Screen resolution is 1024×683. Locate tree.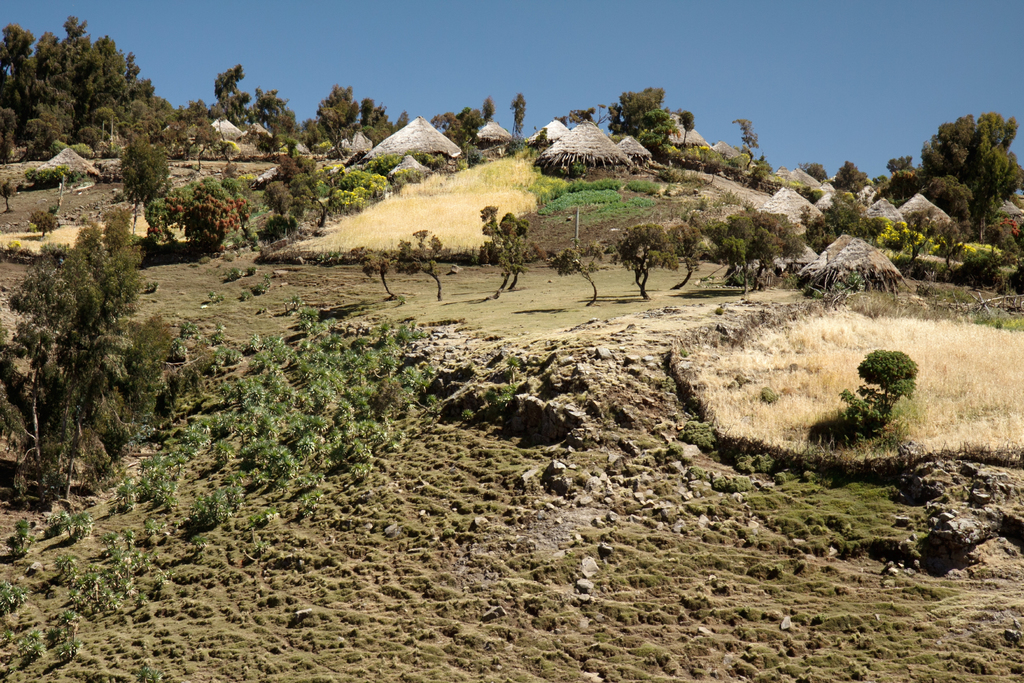
pyautogui.locateOnScreen(832, 160, 869, 197).
